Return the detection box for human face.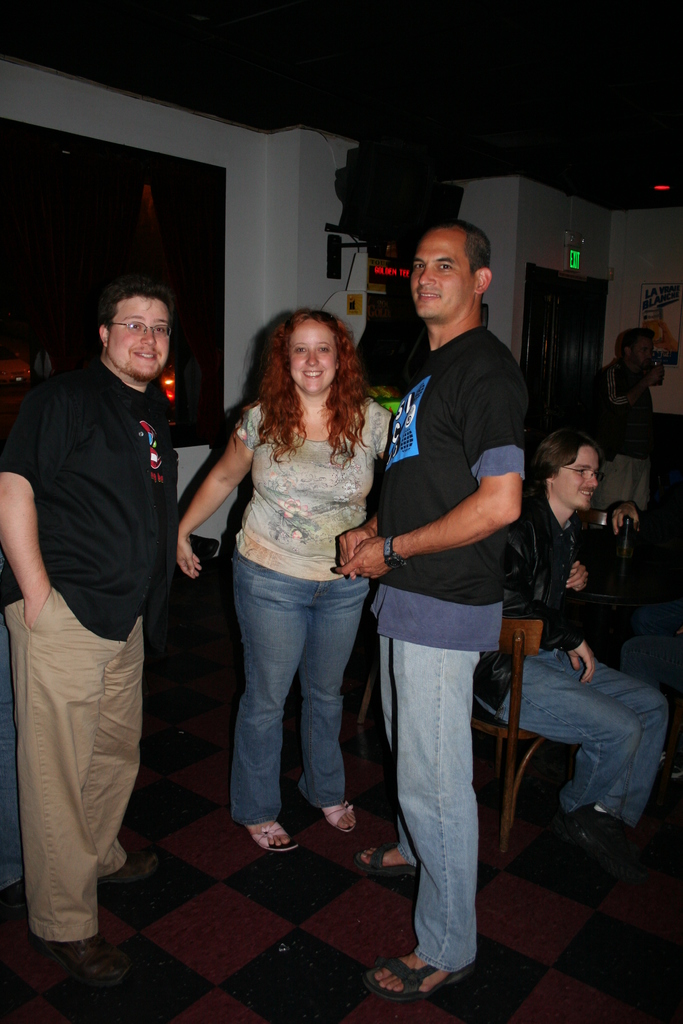
{"left": 409, "top": 230, "right": 475, "bottom": 321}.
